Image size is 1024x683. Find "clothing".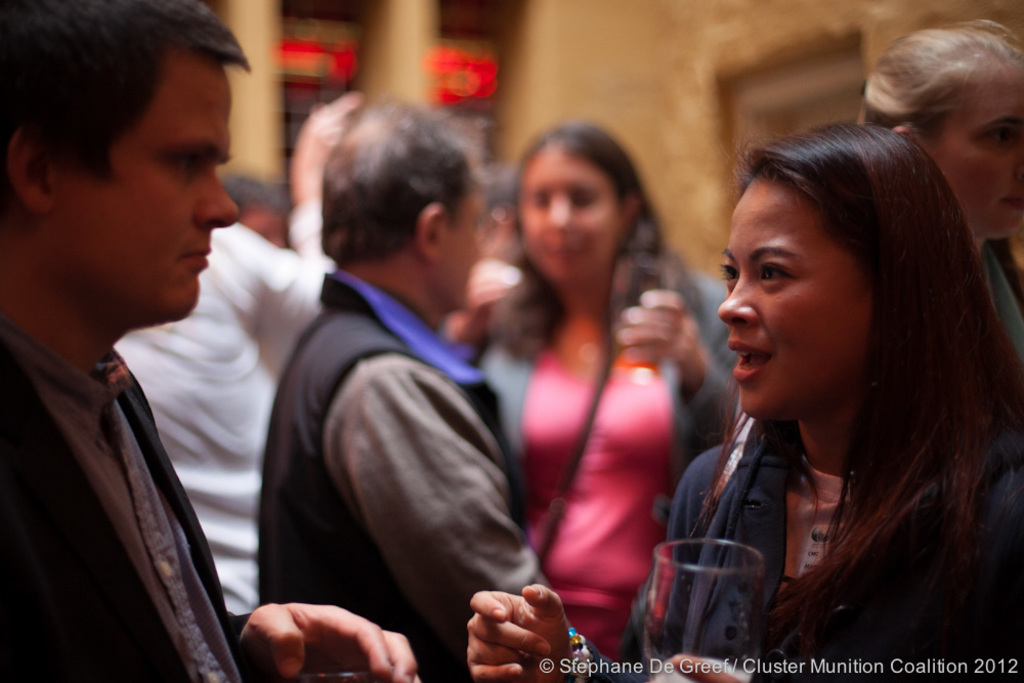
locate(476, 229, 772, 682).
